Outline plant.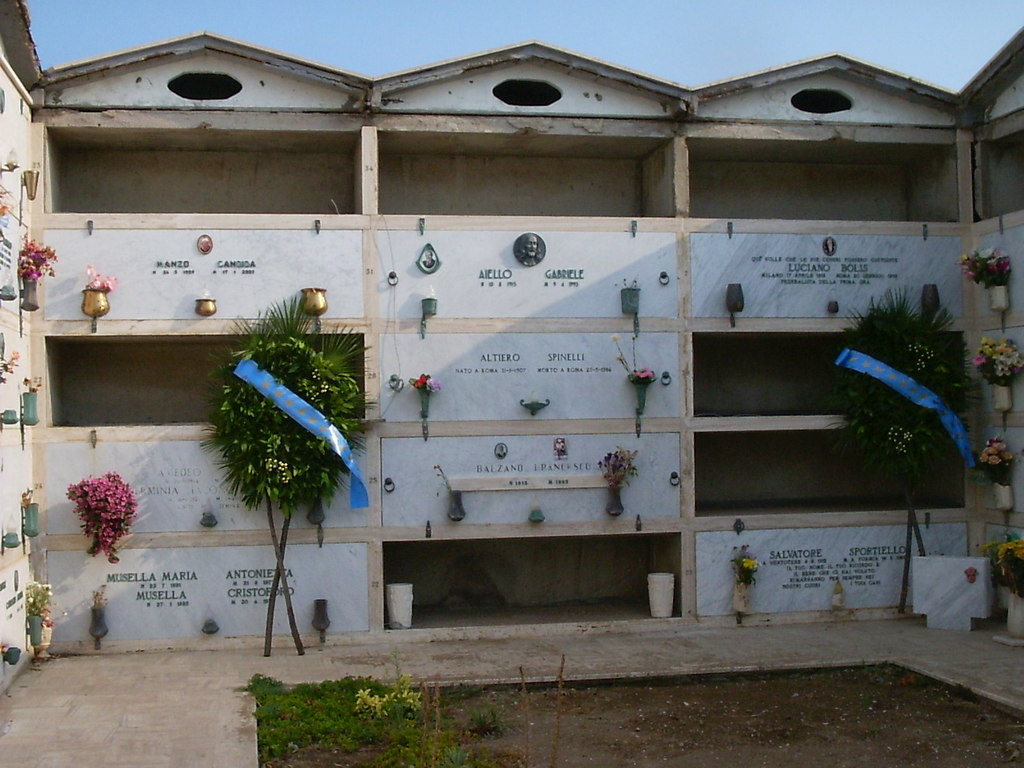
Outline: (66,470,137,562).
